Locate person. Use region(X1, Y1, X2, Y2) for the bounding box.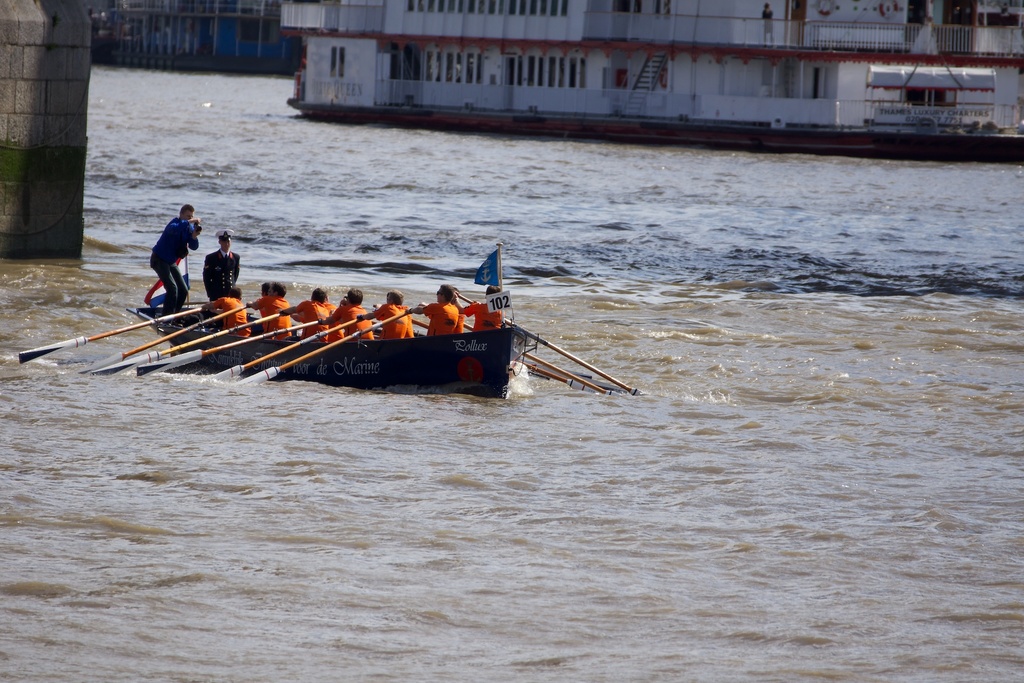
region(204, 287, 252, 334).
